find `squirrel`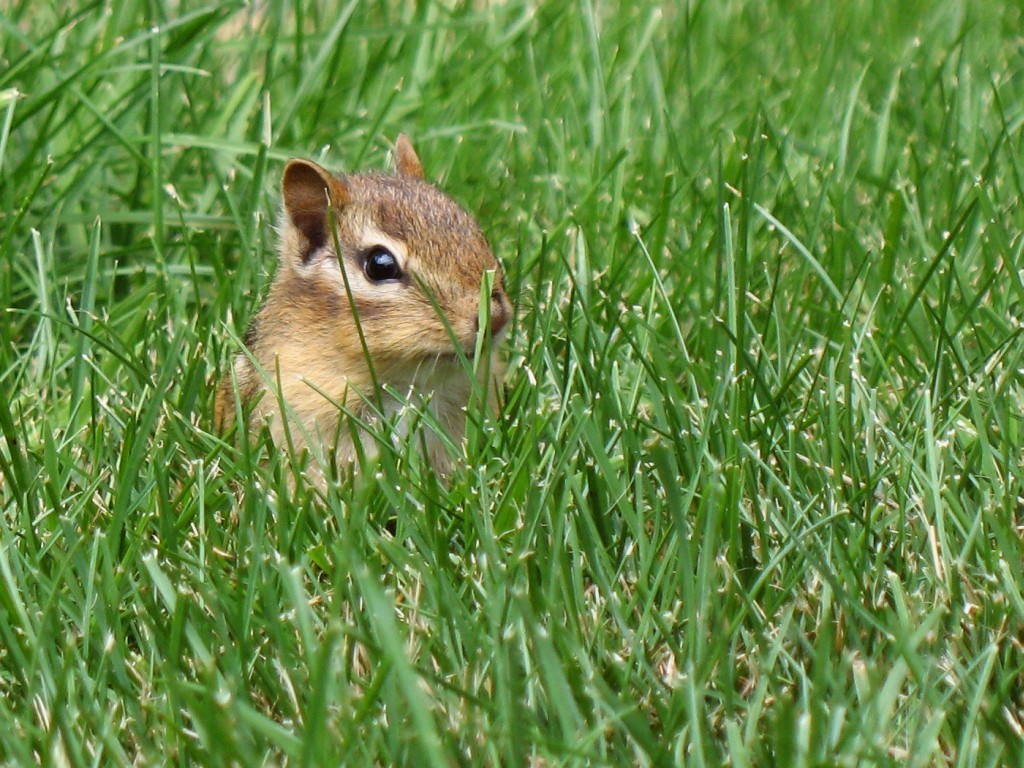
box=[205, 125, 522, 494]
